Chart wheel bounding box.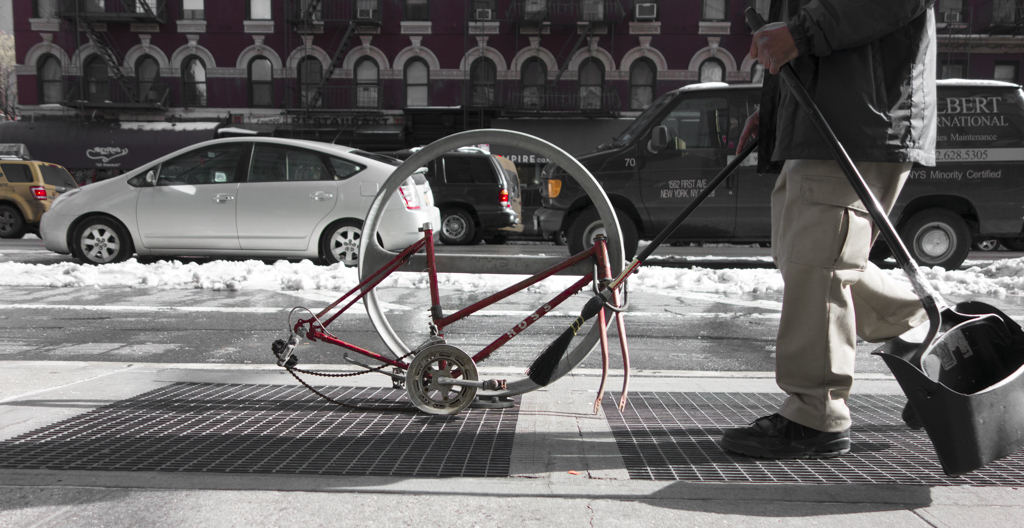
Charted: <bbox>396, 342, 470, 407</bbox>.
